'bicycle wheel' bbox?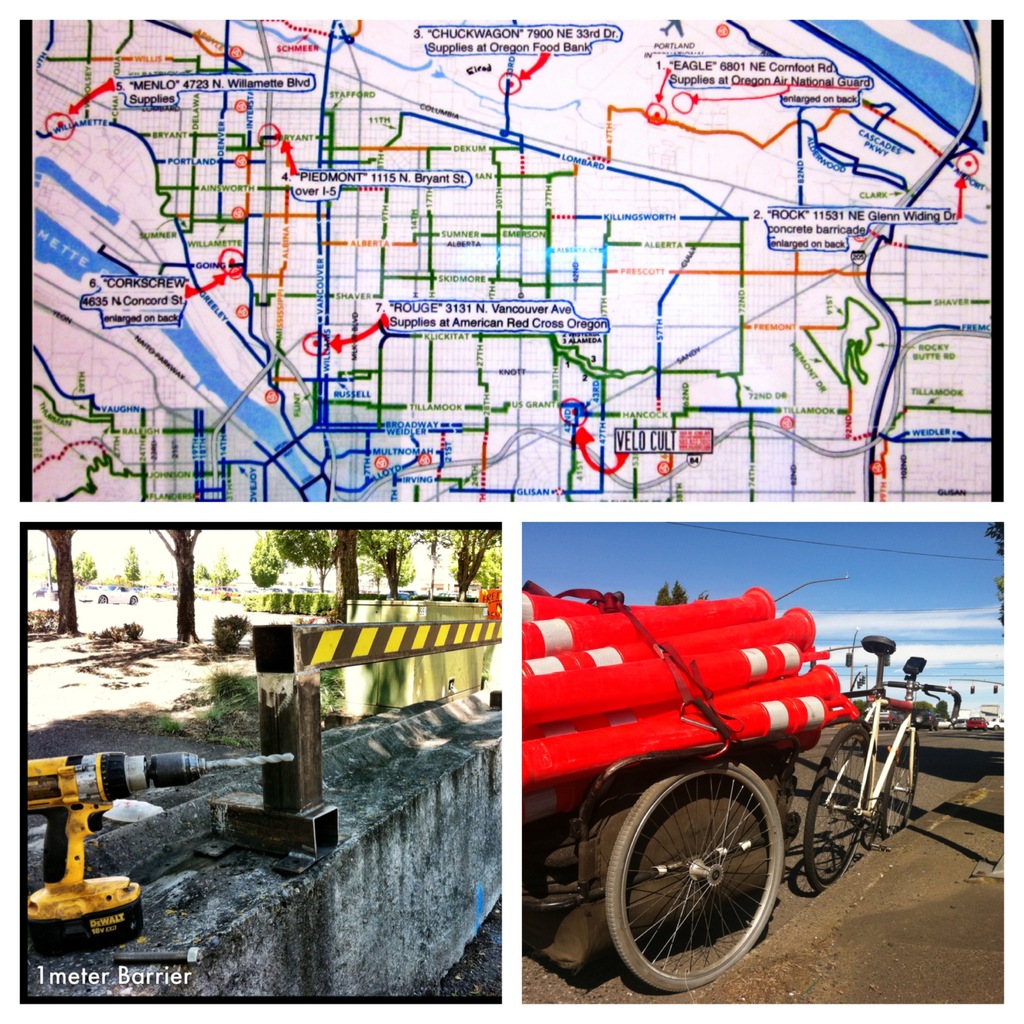
<bbox>604, 778, 805, 999</bbox>
